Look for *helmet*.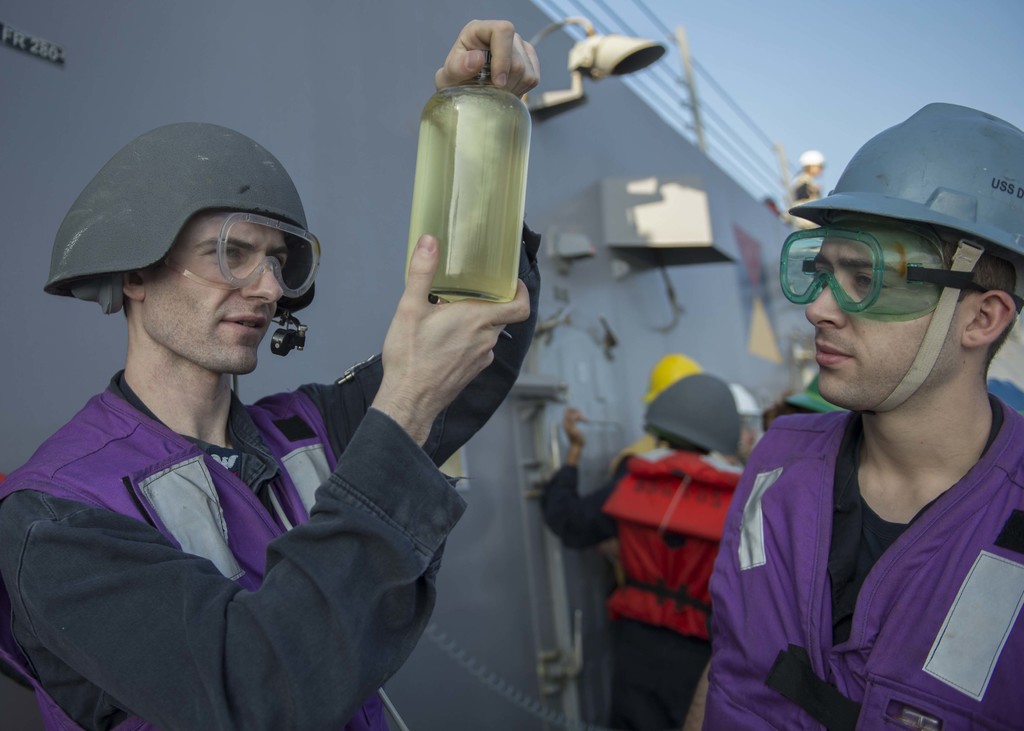
Found: left=643, top=349, right=703, bottom=407.
